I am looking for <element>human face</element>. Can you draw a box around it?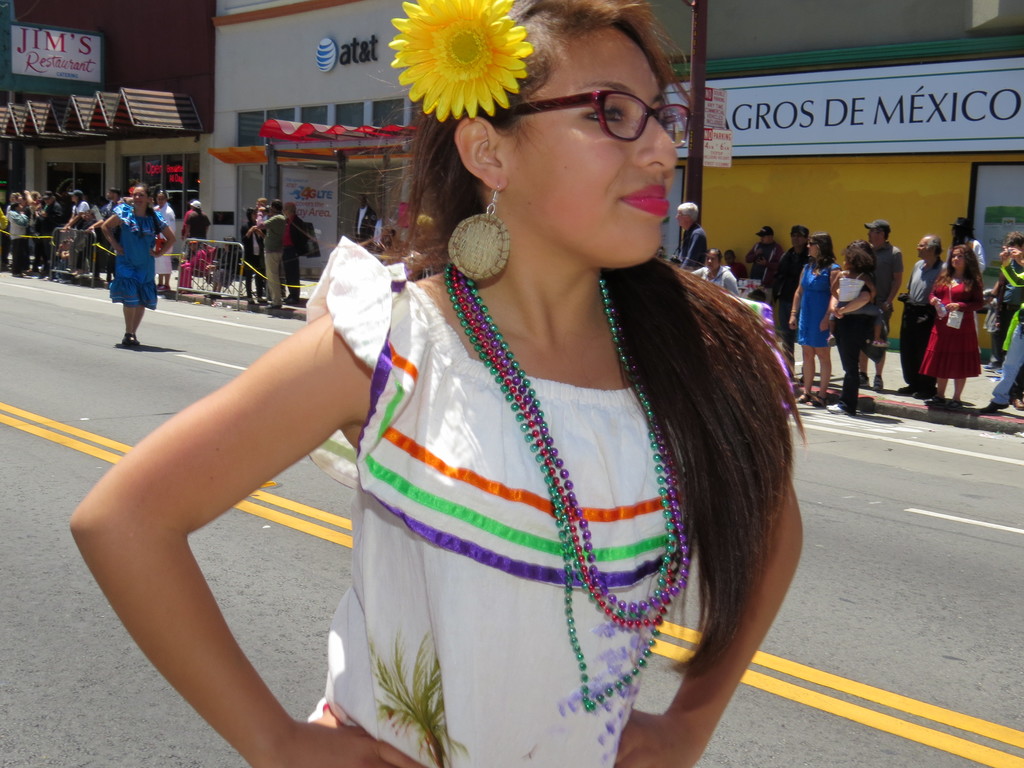
Sure, the bounding box is [x1=806, y1=237, x2=821, y2=260].
